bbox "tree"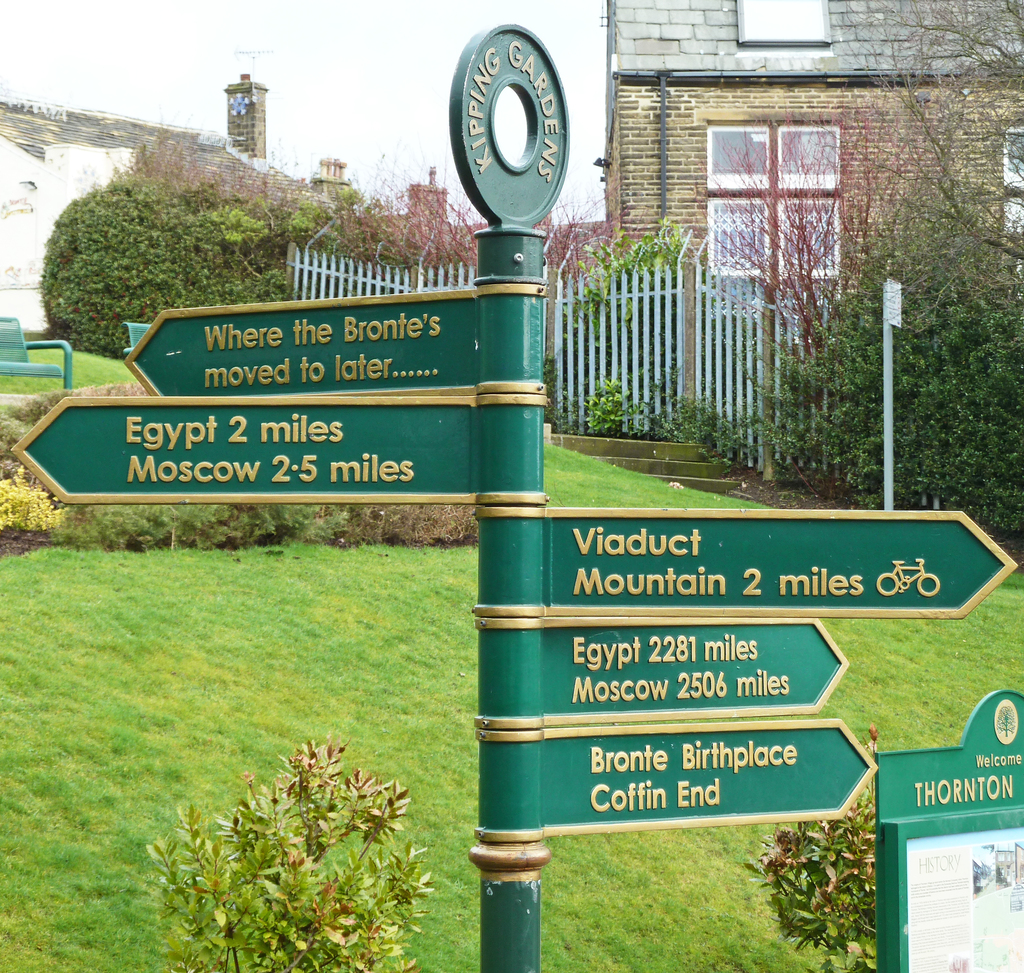
<region>714, 0, 1023, 526</region>
